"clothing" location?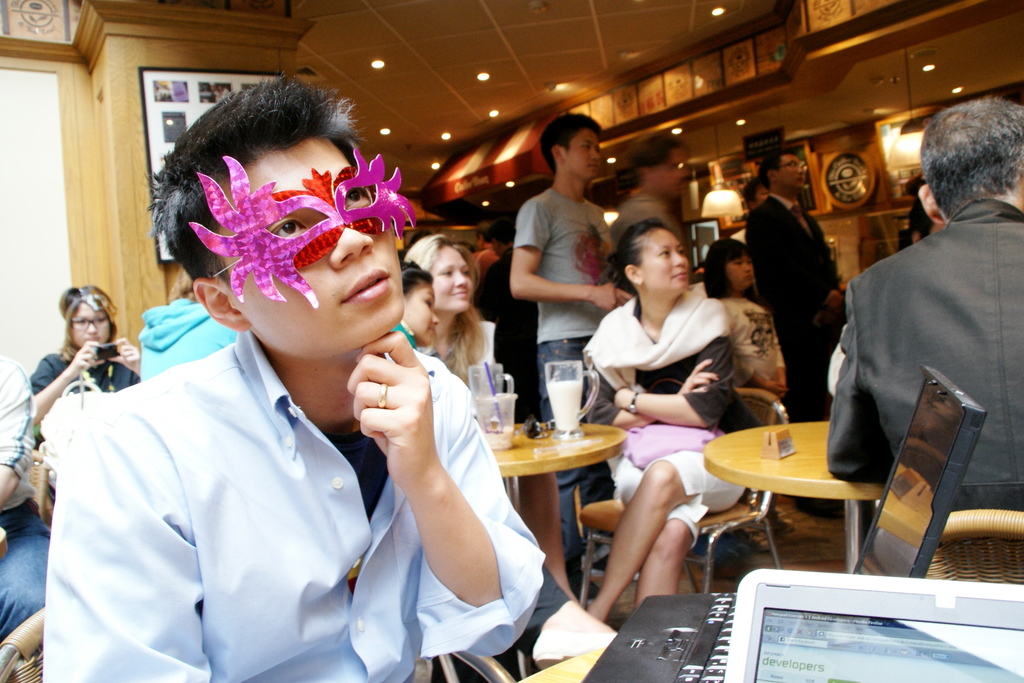
BBox(750, 197, 842, 424)
